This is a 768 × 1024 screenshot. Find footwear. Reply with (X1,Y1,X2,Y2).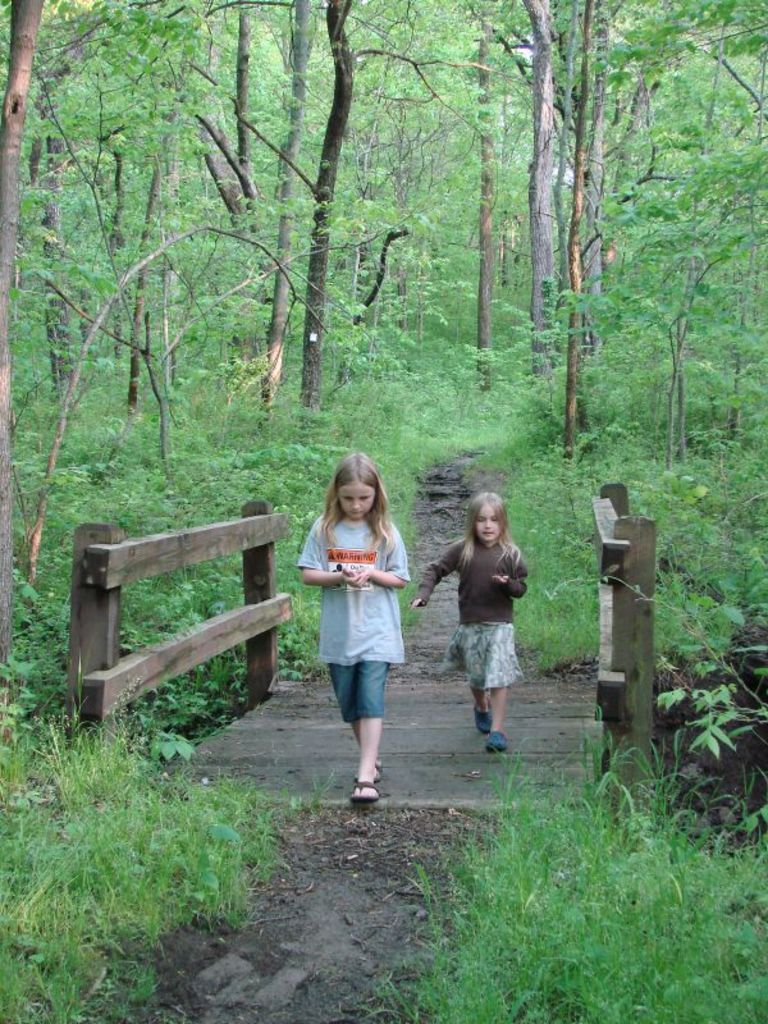
(349,782,380,800).
